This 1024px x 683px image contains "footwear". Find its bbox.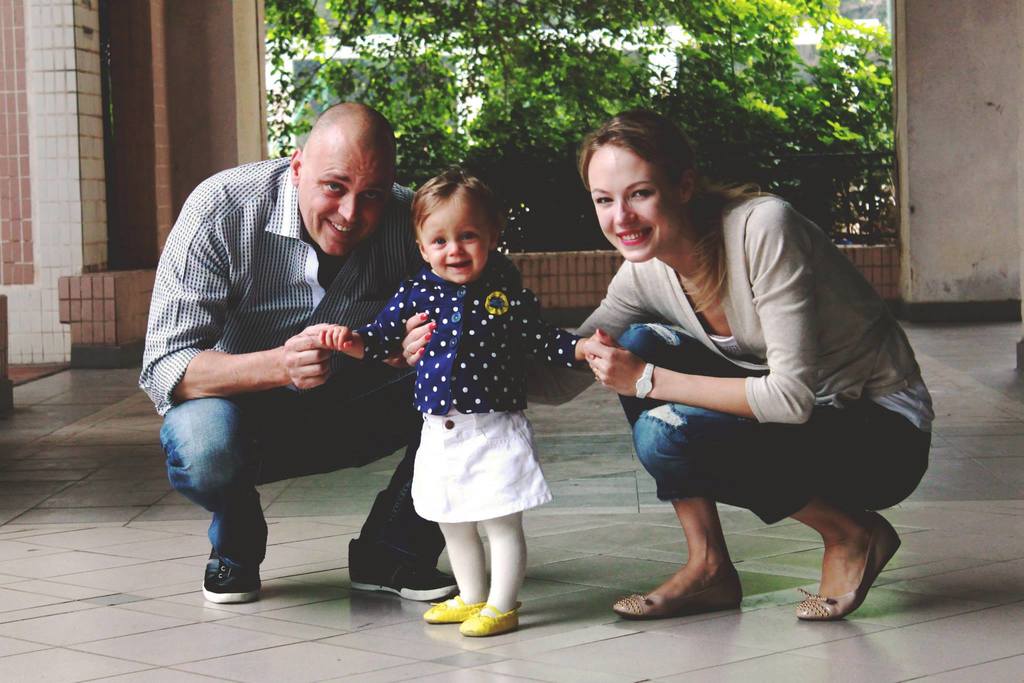
201,547,263,609.
